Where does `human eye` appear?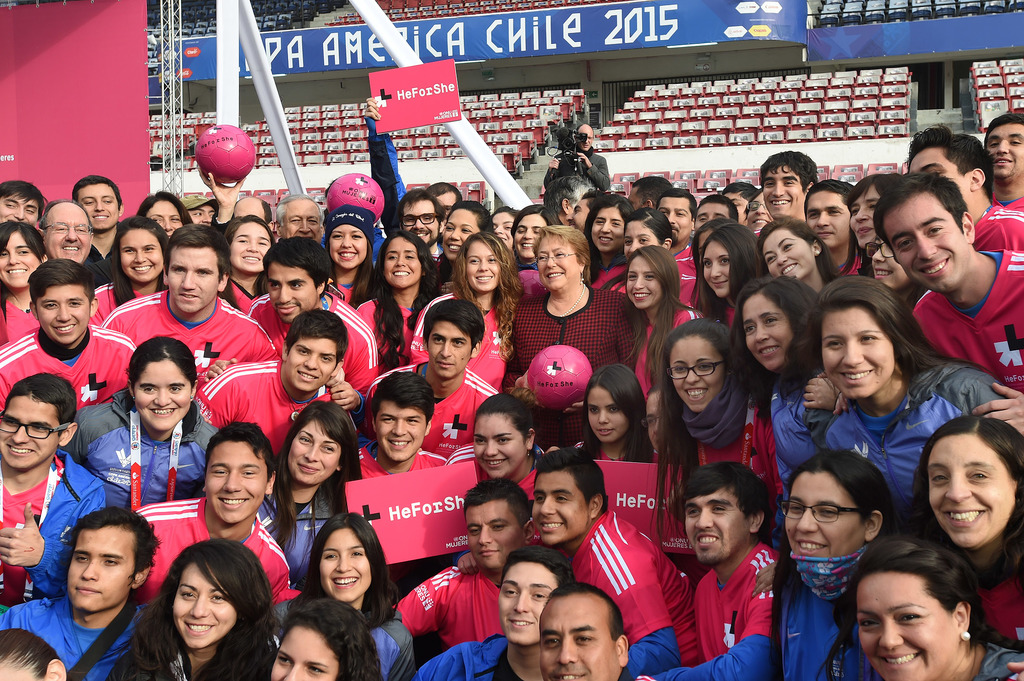
Appears at Rect(625, 238, 631, 245).
